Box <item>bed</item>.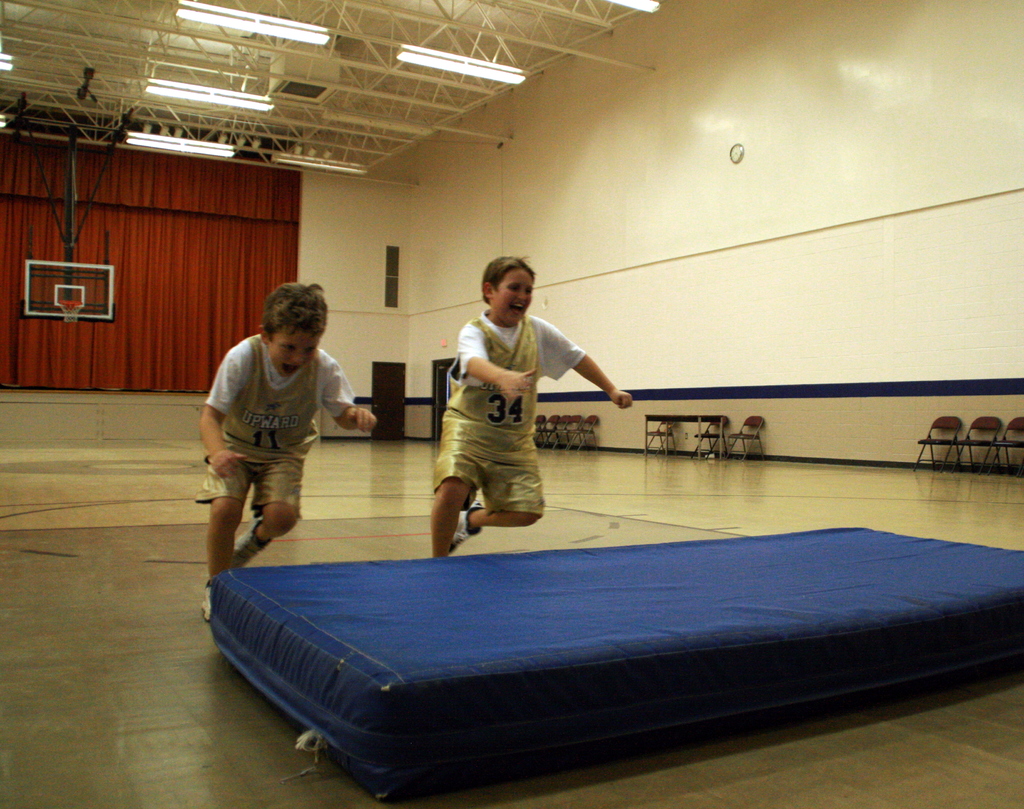
bbox(185, 446, 1023, 768).
